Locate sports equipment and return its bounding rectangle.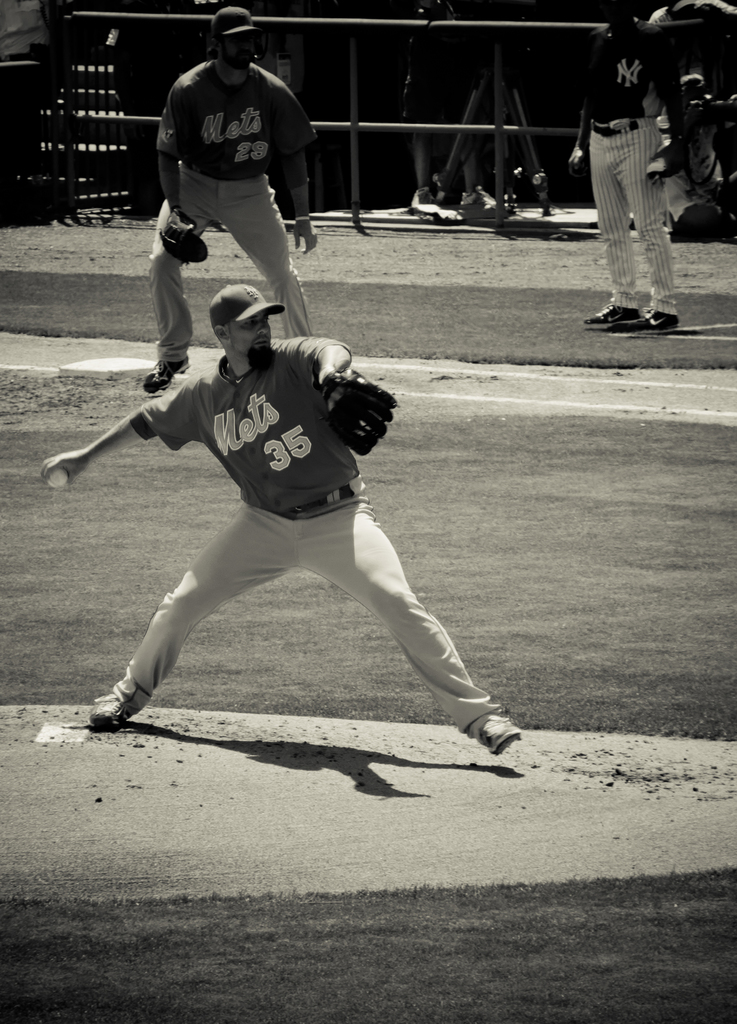
region(609, 312, 681, 335).
